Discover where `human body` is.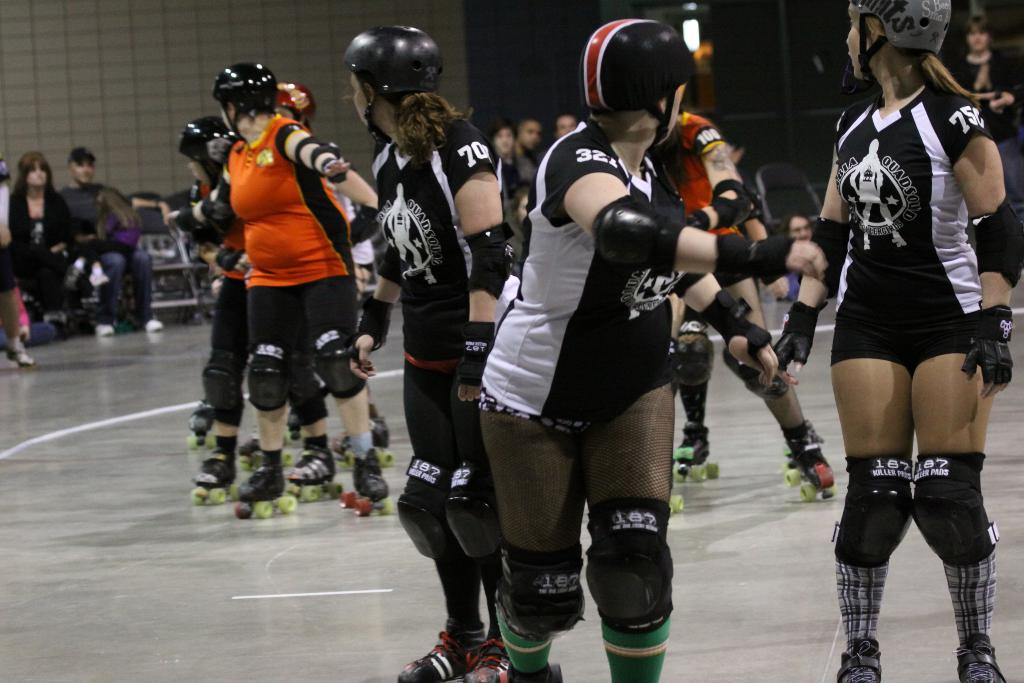
Discovered at x1=644 y1=108 x2=817 y2=462.
